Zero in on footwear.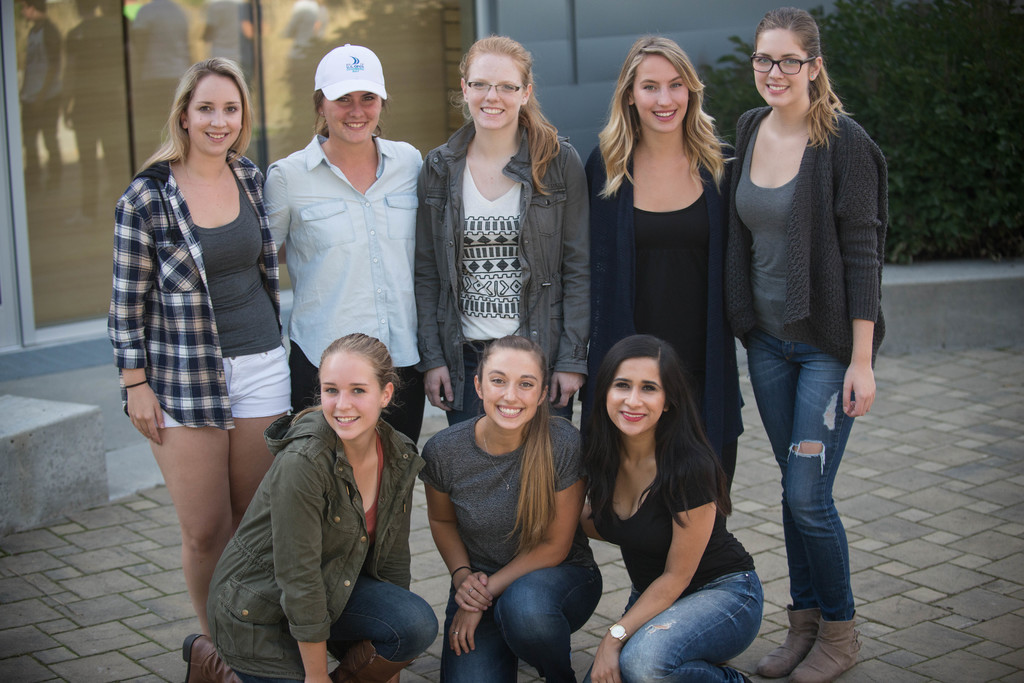
Zeroed in: 760/599/824/677.
